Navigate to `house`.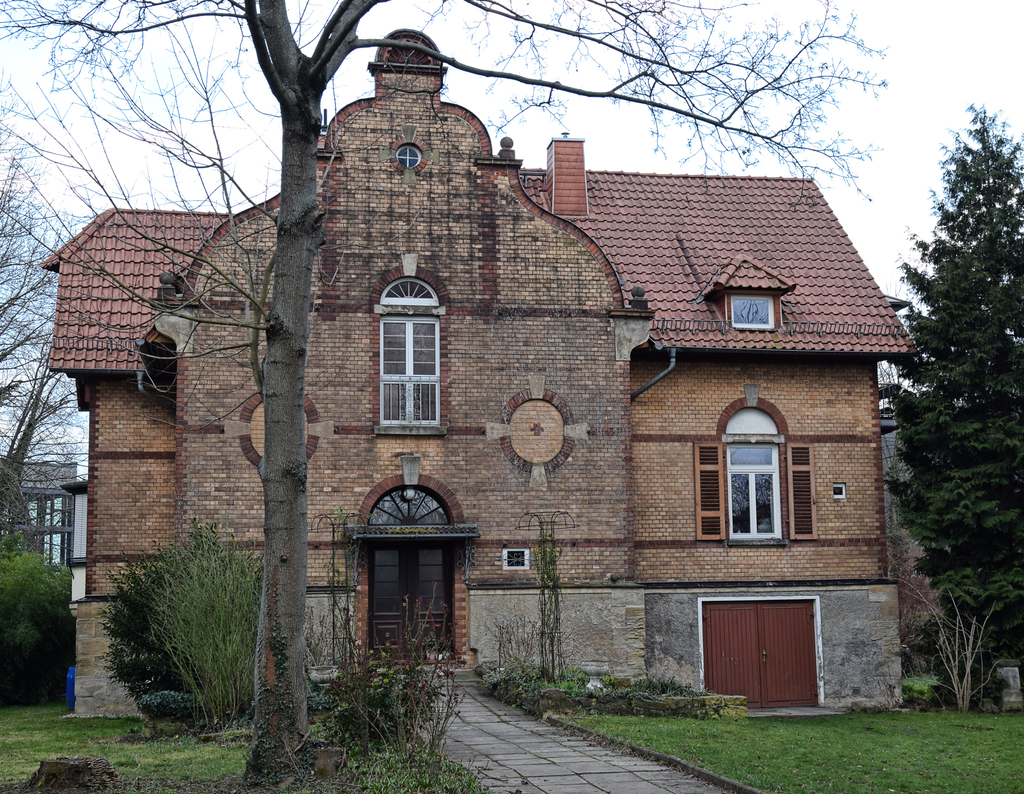
Navigation target: left=40, top=31, right=920, bottom=718.
